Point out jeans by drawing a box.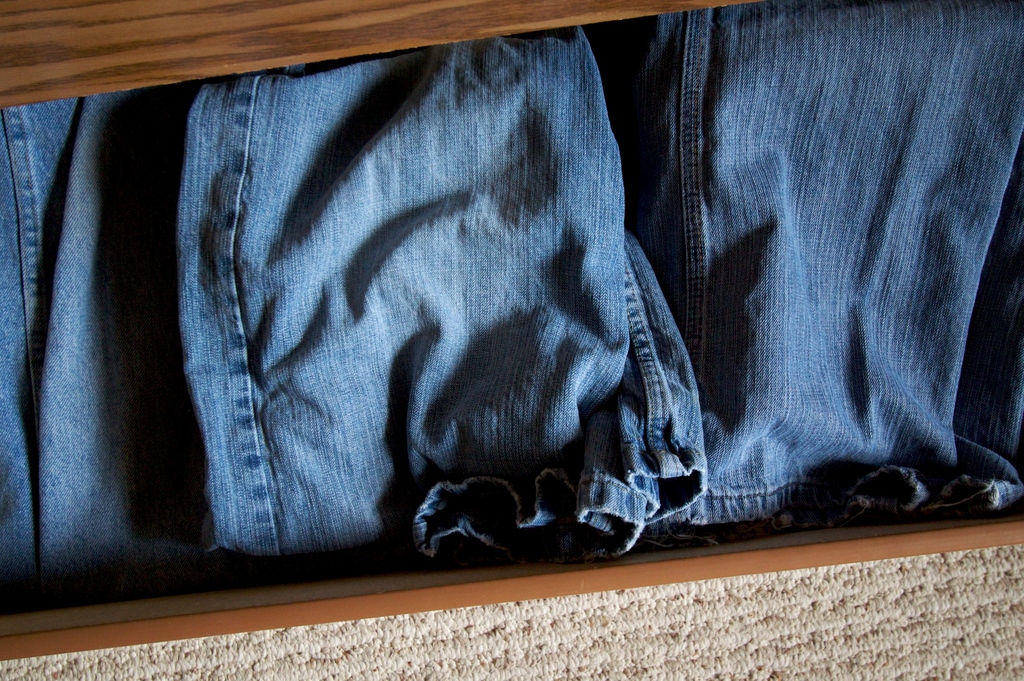
box=[2, 99, 188, 612].
